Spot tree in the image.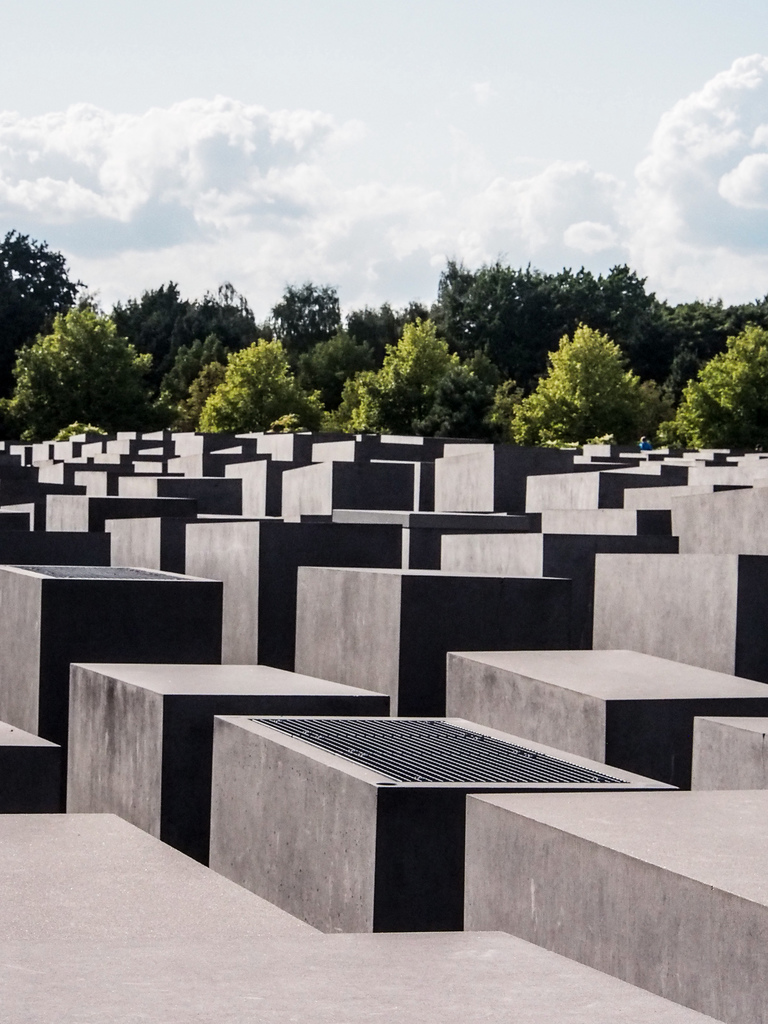
tree found at box=[653, 319, 767, 445].
